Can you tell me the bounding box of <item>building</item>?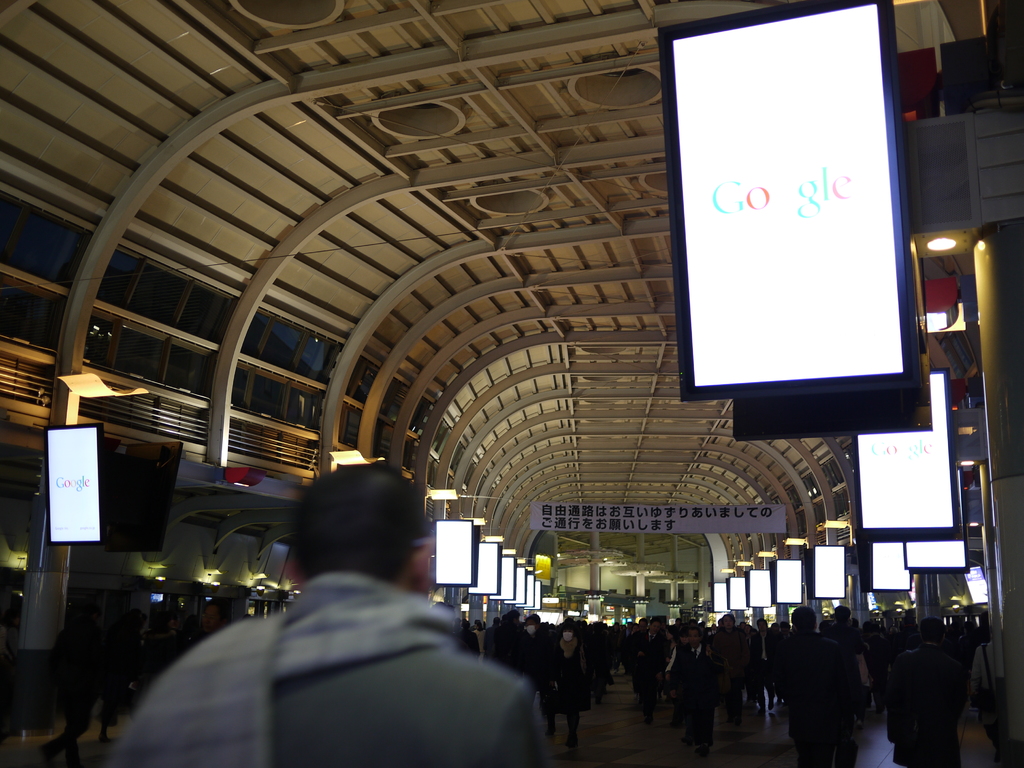
rect(0, 0, 1023, 767).
